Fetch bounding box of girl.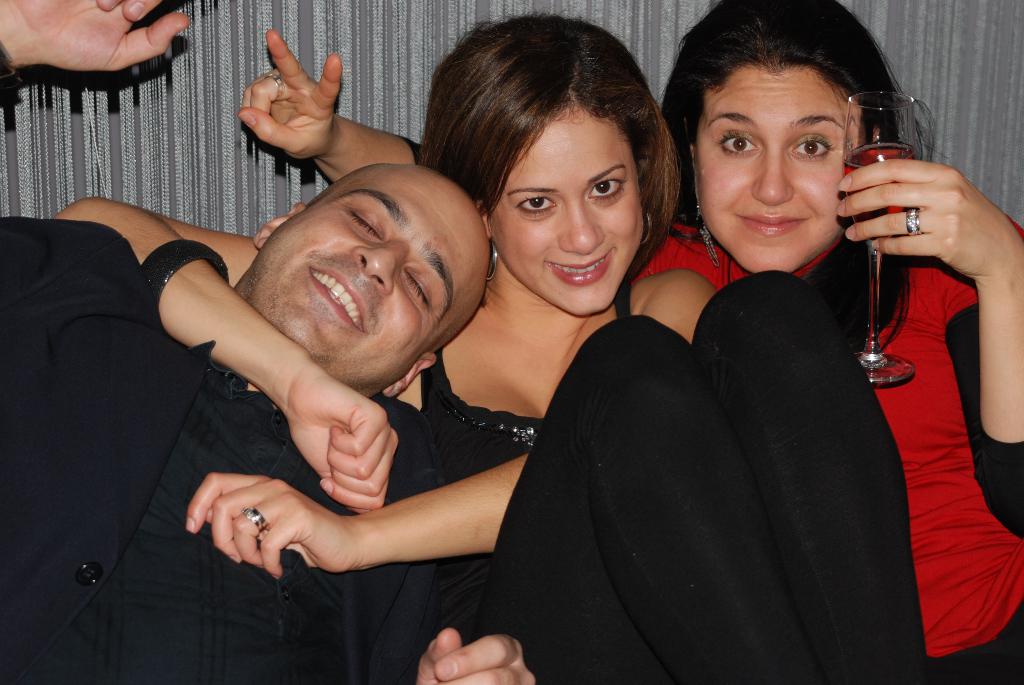
Bbox: <box>54,13,925,684</box>.
